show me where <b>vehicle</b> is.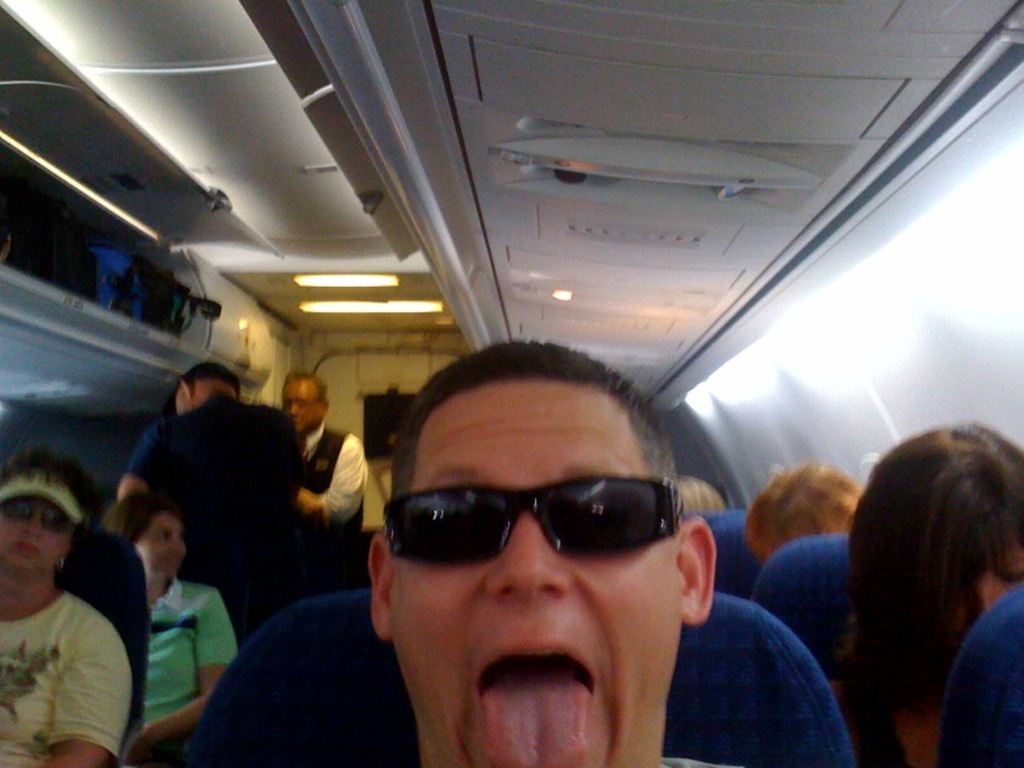
<b>vehicle</b> is at (0,0,1023,767).
